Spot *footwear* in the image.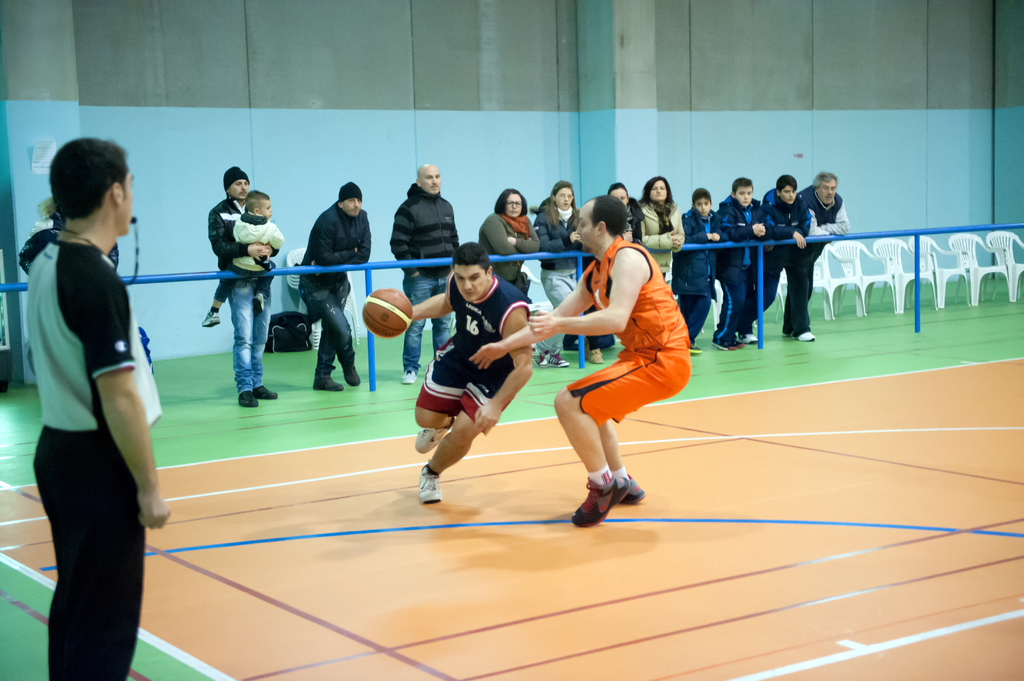
*footwear* found at bbox(538, 353, 568, 369).
